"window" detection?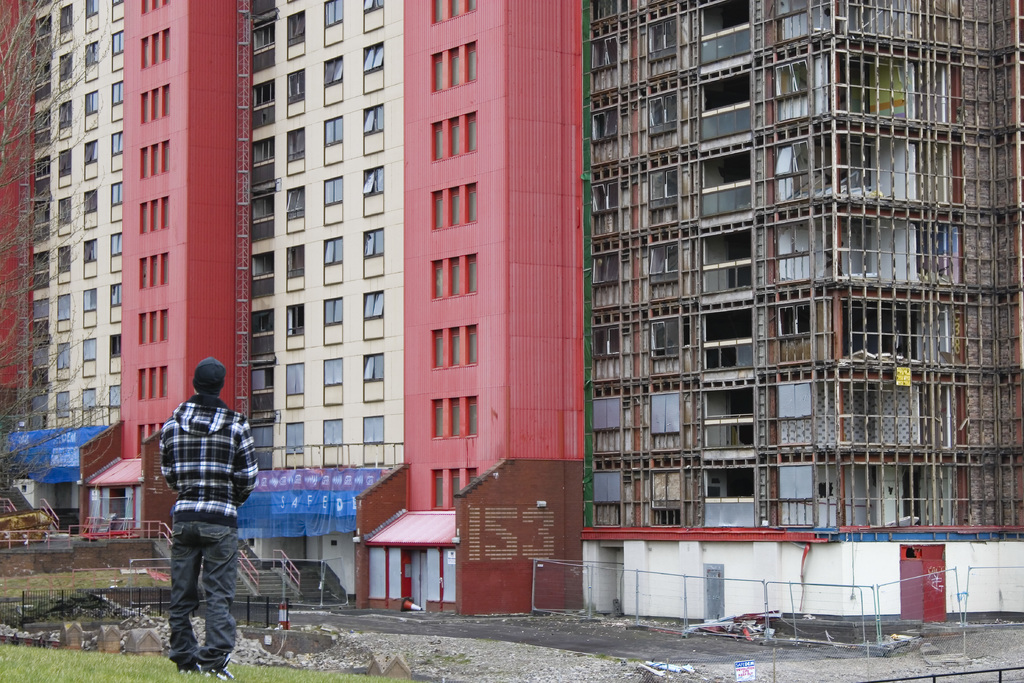
{"x1": 359, "y1": 415, "x2": 384, "y2": 467}
